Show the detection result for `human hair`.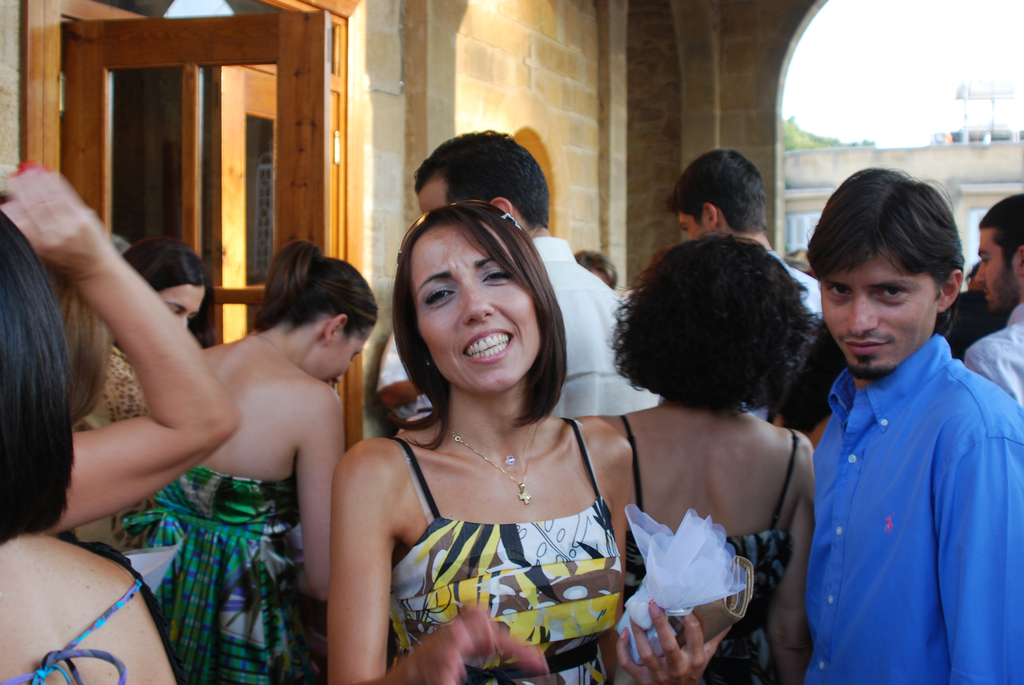
box(120, 232, 214, 297).
